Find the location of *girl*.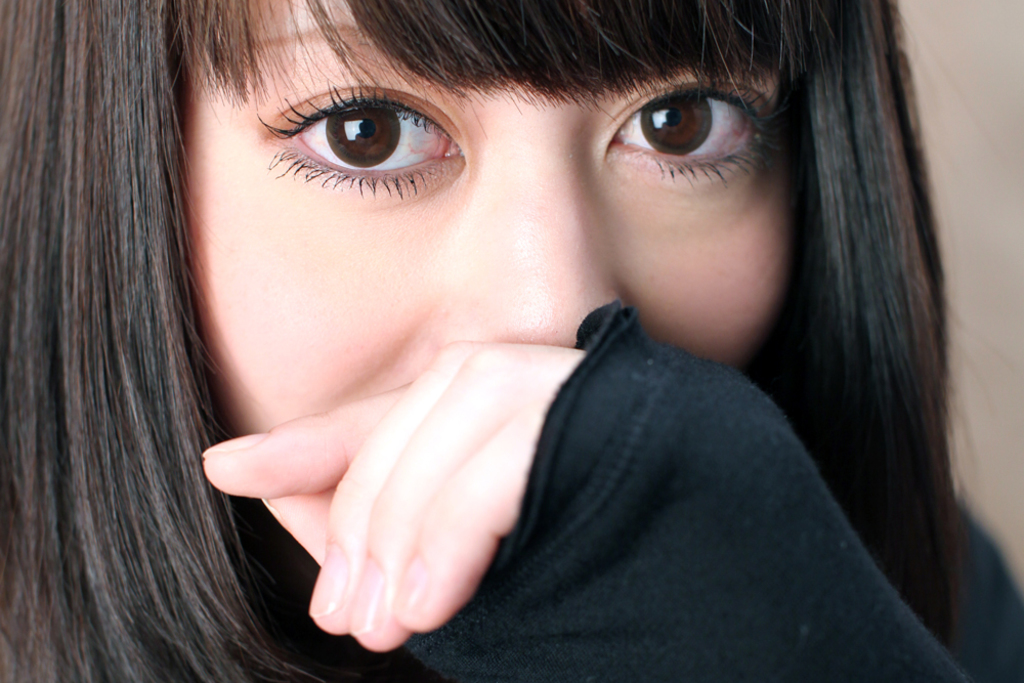
Location: bbox(1, 2, 1023, 680).
